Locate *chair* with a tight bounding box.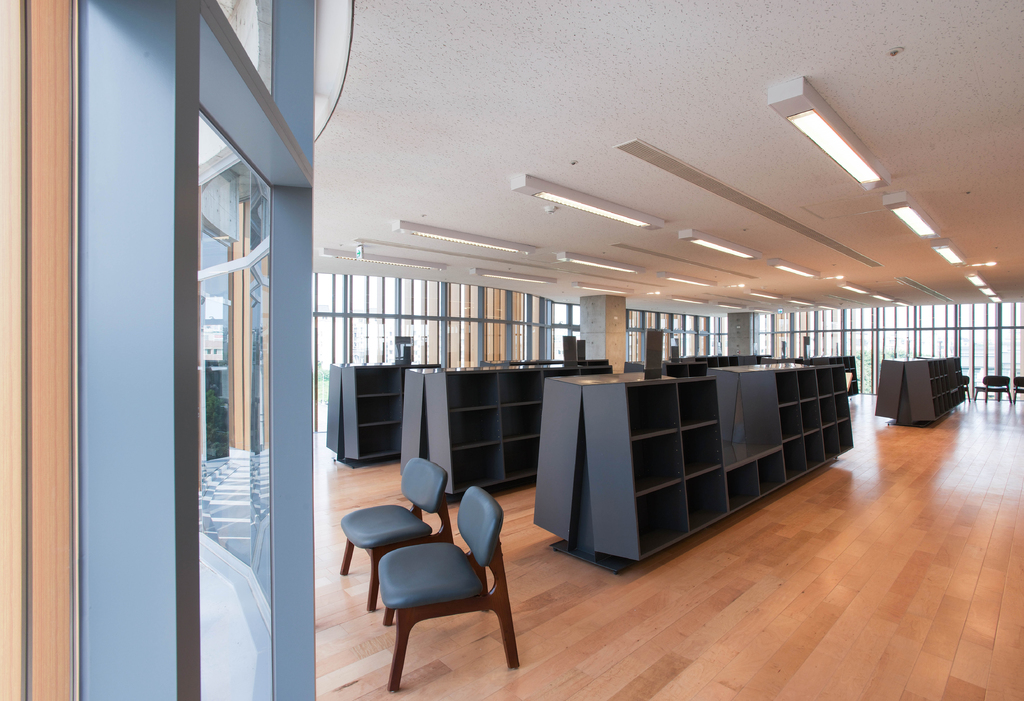
(1007,373,1023,405).
